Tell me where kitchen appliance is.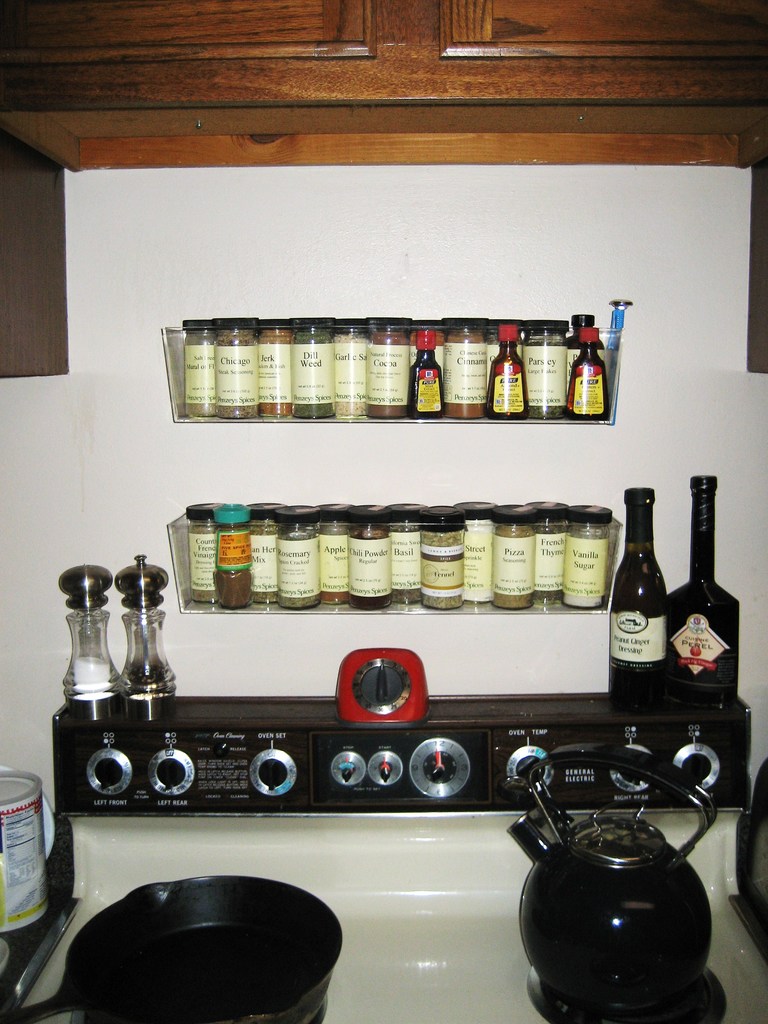
kitchen appliance is at region(488, 500, 540, 605).
